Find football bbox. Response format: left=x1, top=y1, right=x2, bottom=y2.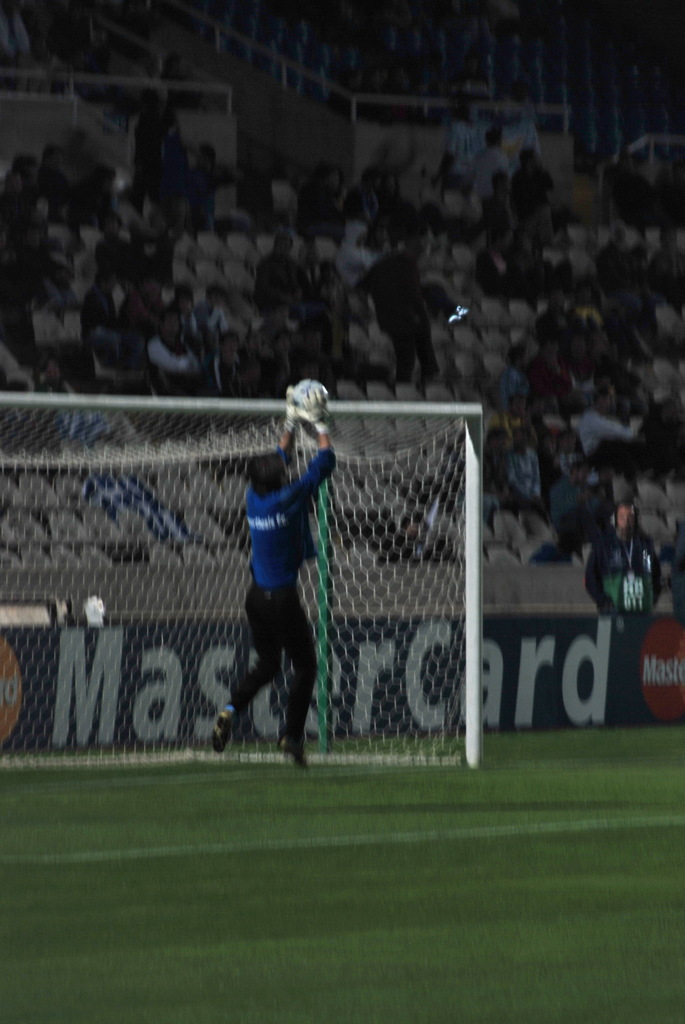
left=294, top=377, right=329, bottom=408.
